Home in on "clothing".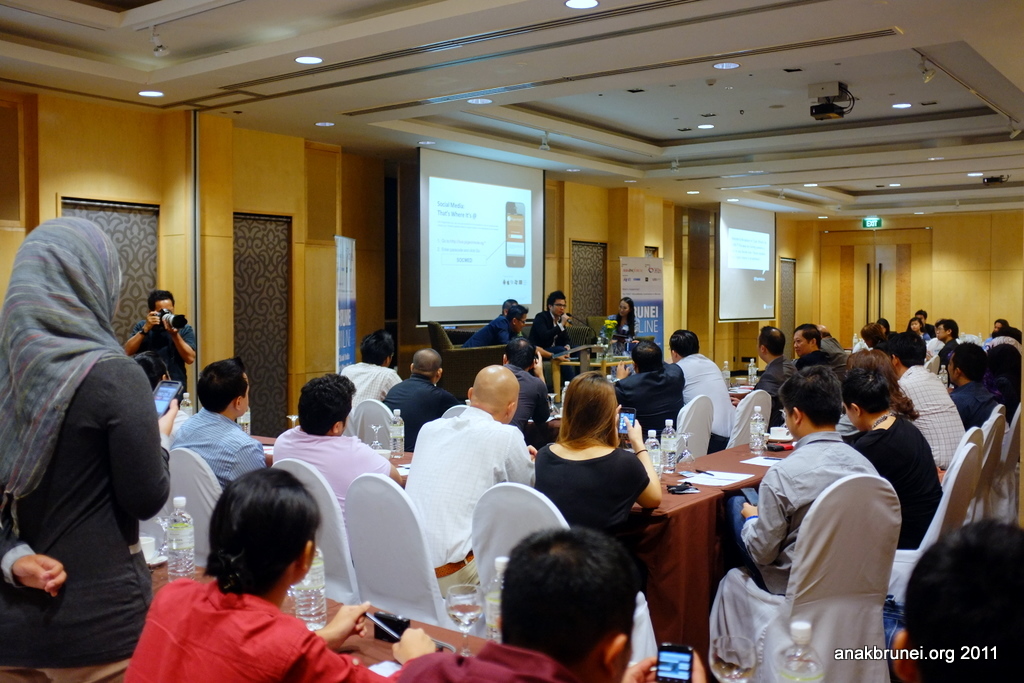
Homed in at x1=464 y1=308 x2=516 y2=344.
